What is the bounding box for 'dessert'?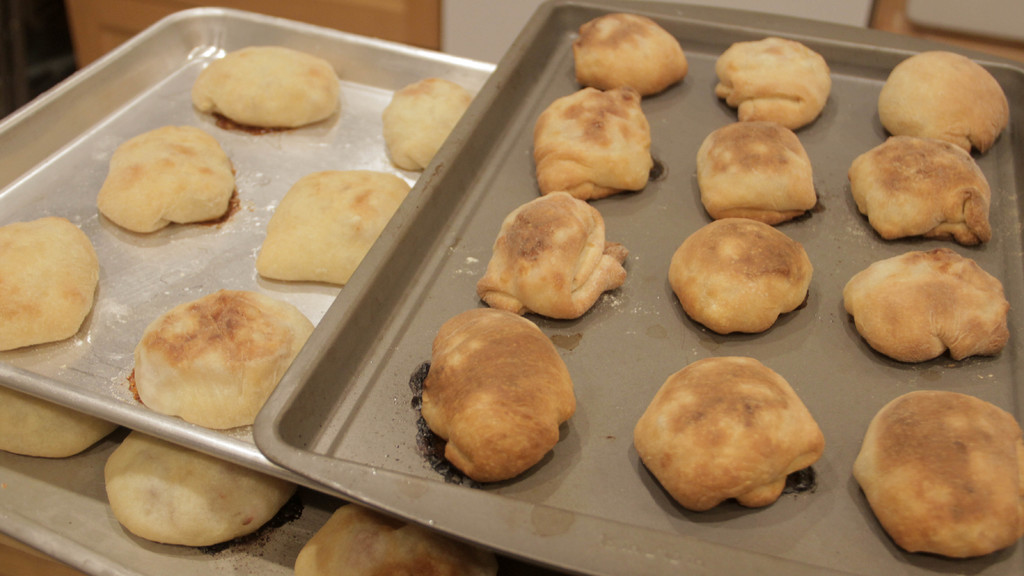
locate(628, 356, 813, 511).
